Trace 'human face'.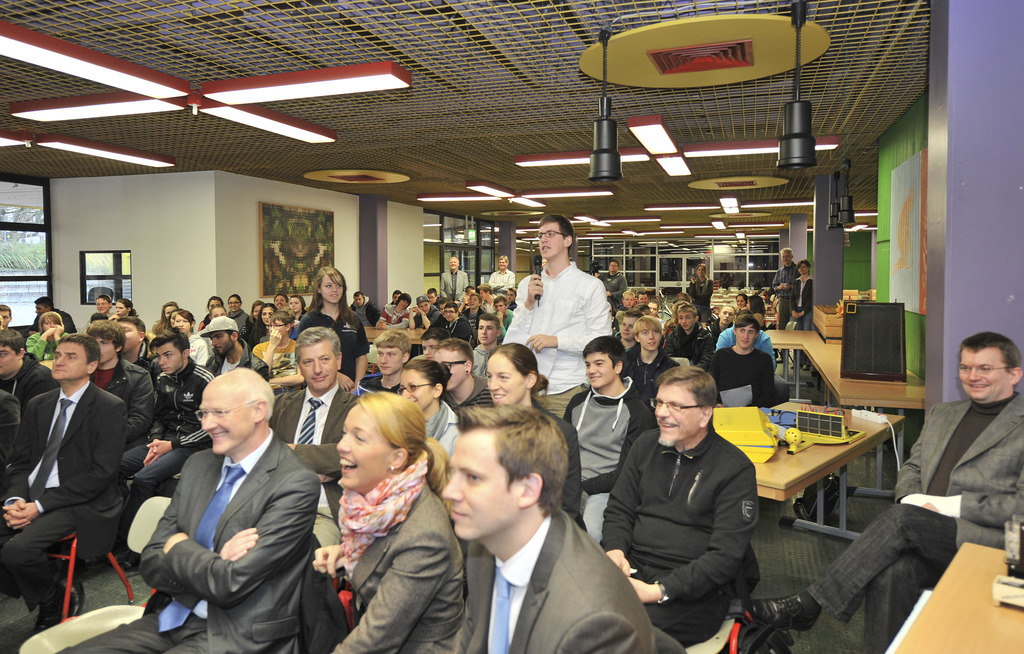
Traced to box(301, 344, 339, 392).
